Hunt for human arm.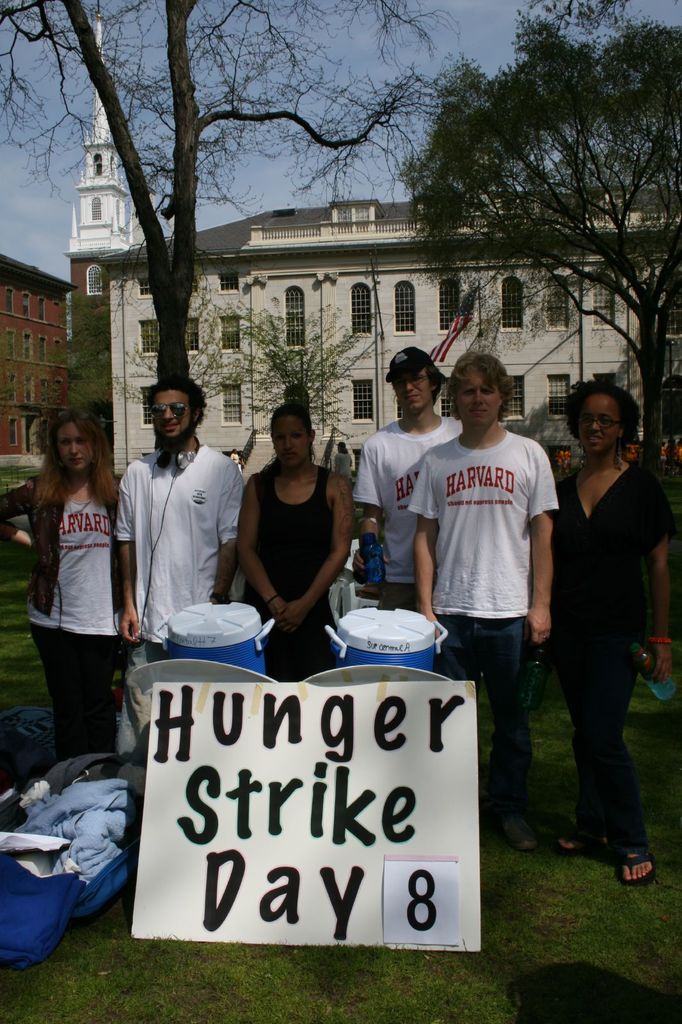
Hunted down at (360,429,383,573).
